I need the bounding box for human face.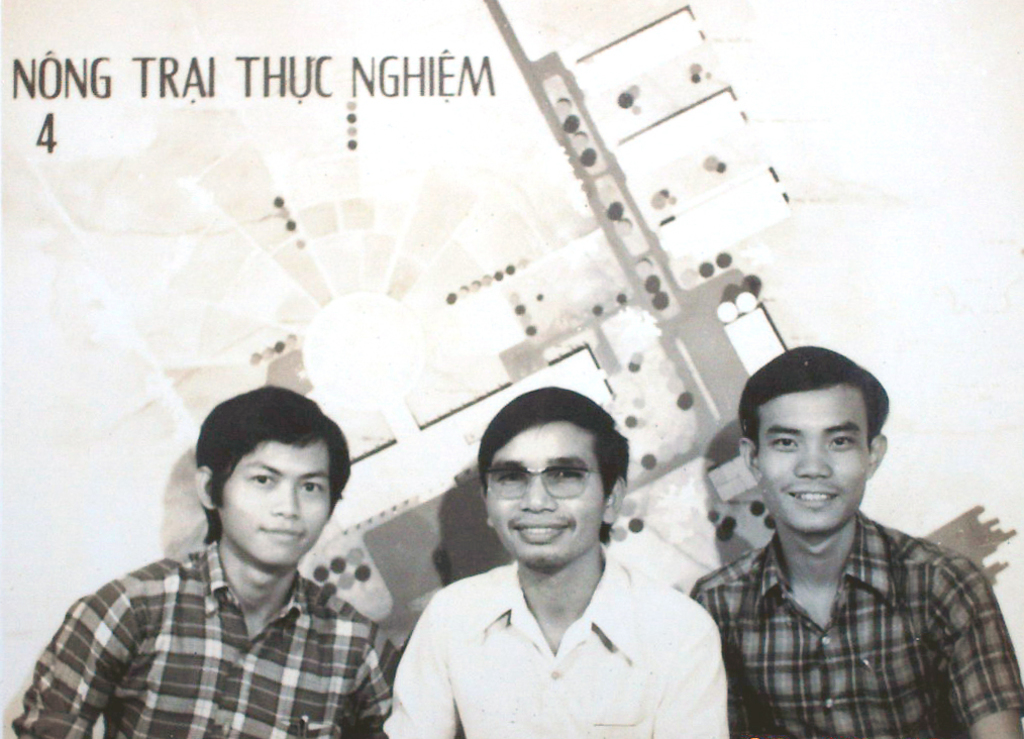
Here it is: <region>223, 444, 333, 567</region>.
